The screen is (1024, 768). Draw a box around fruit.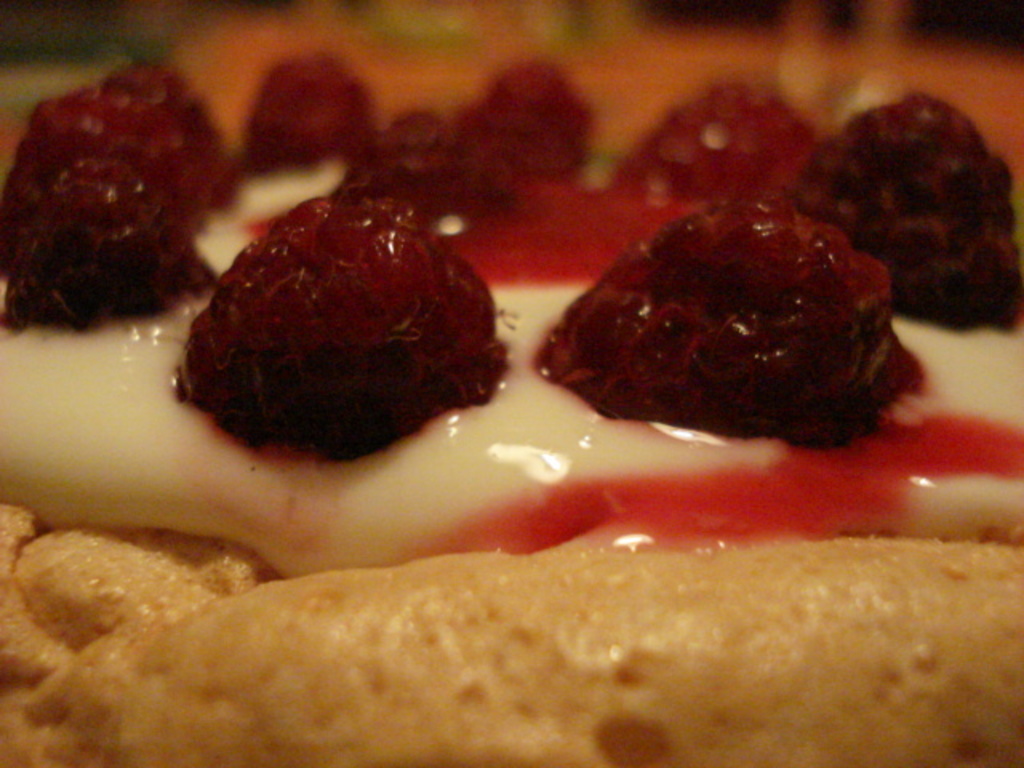
Rect(789, 86, 1022, 315).
